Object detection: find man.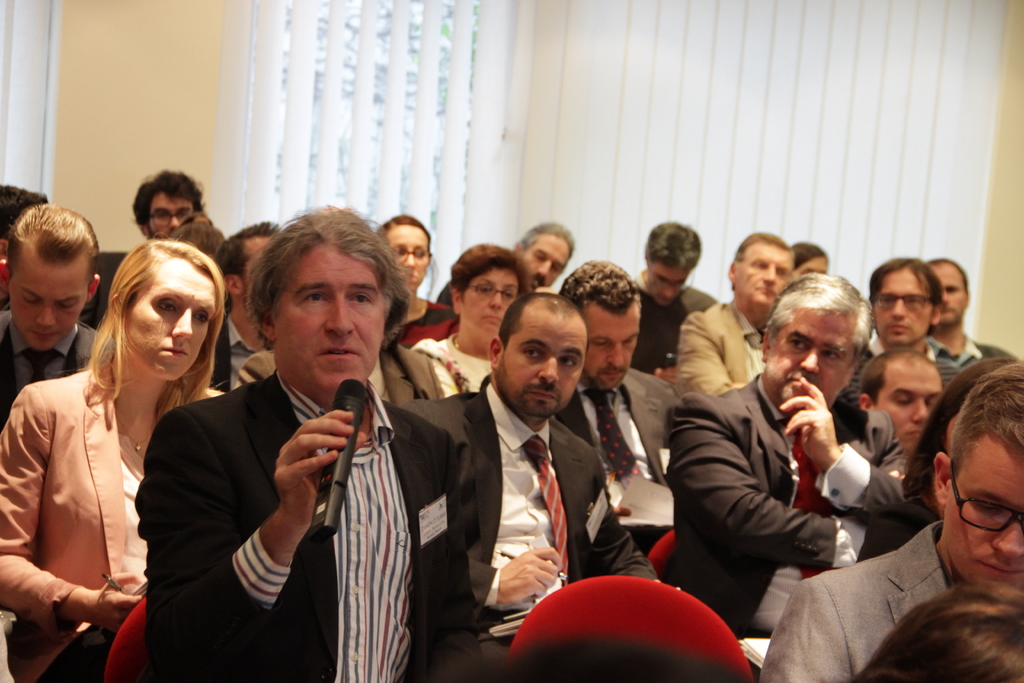
(left=759, top=350, right=1023, bottom=682).
